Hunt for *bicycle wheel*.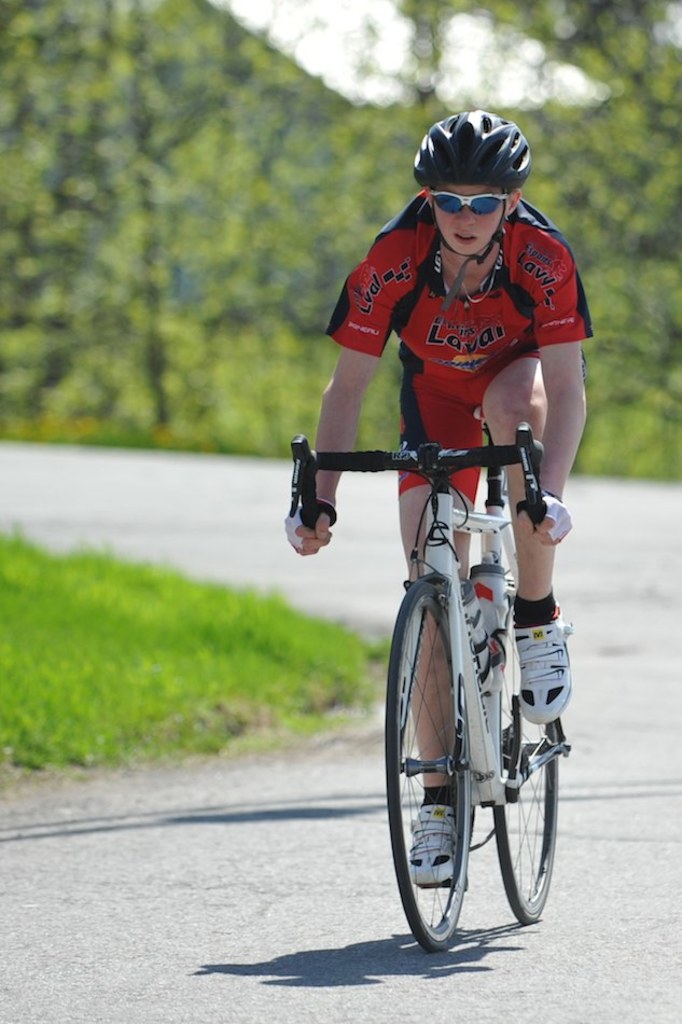
Hunted down at bbox=(489, 587, 557, 924).
